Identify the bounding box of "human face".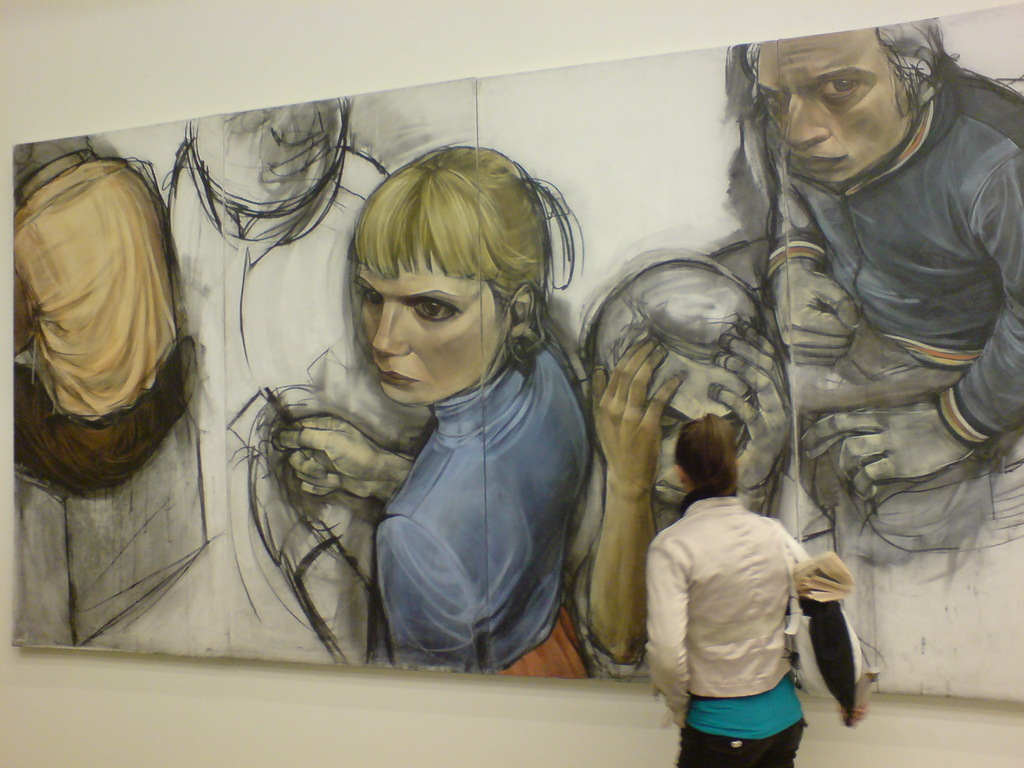
Rect(353, 264, 504, 404).
